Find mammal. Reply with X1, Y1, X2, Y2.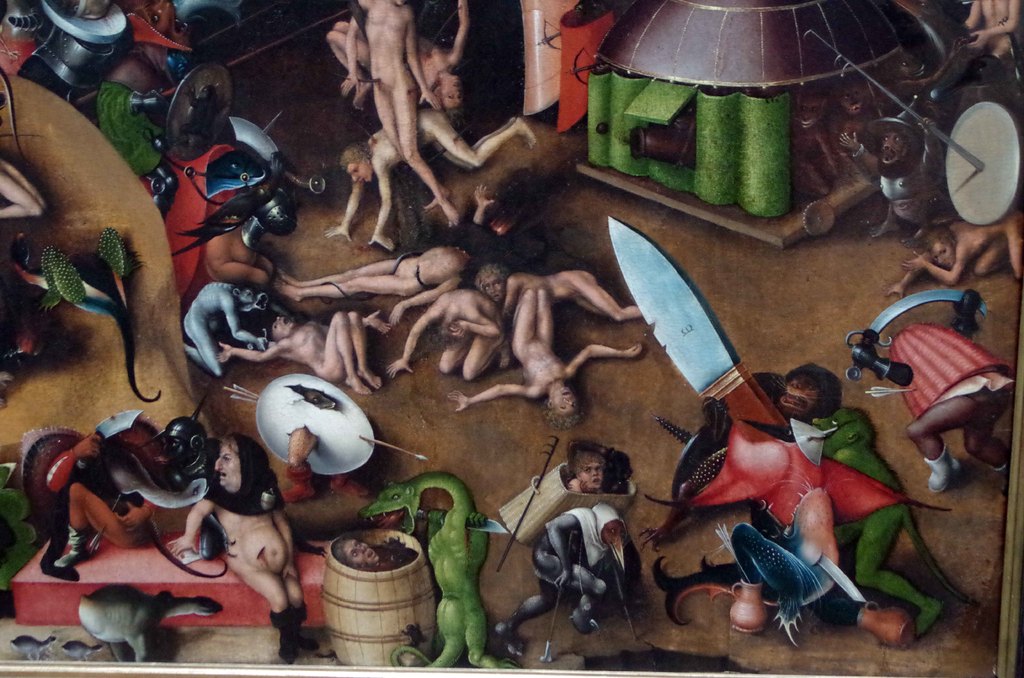
324, 105, 538, 249.
